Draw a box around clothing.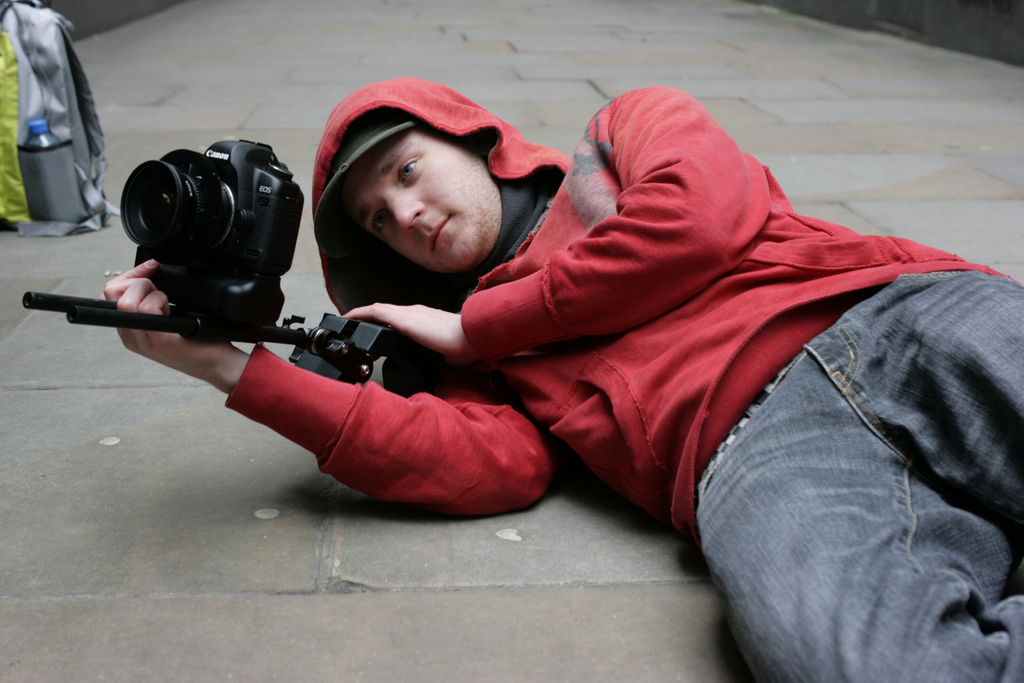
detection(216, 53, 1023, 682).
